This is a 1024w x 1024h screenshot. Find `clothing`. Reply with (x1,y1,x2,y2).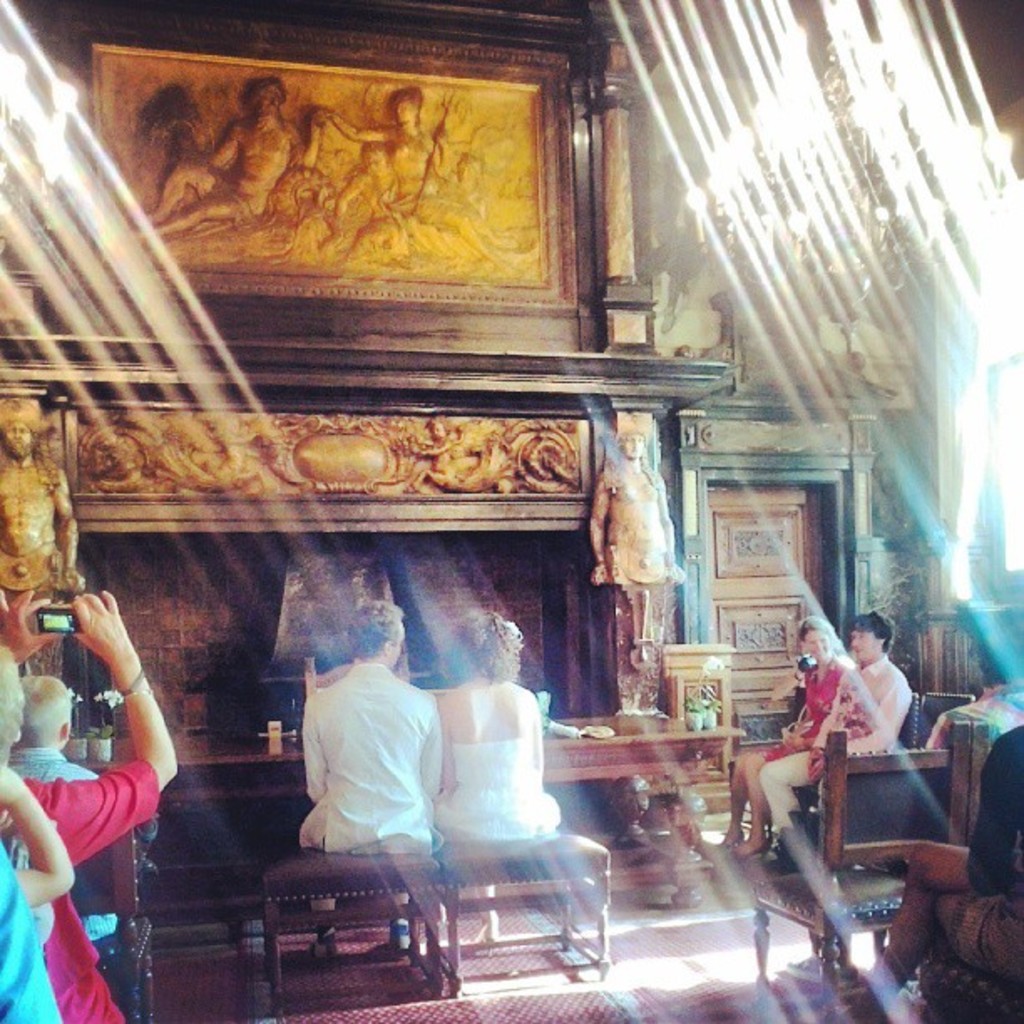
(768,649,847,765).
